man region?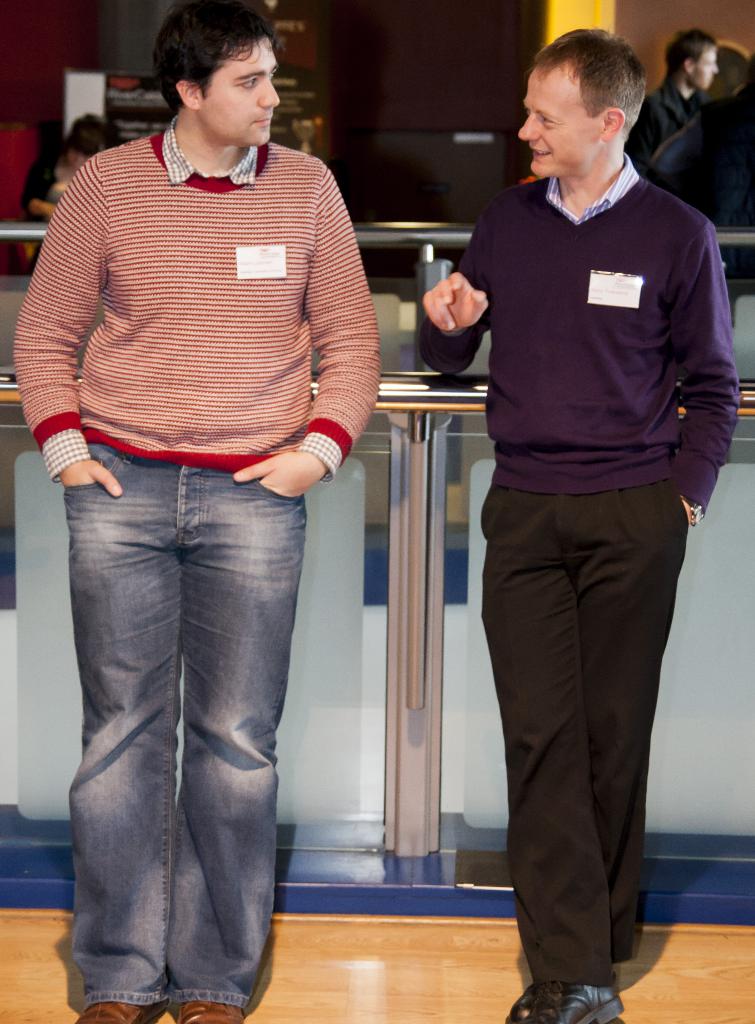
{"left": 403, "top": 25, "right": 747, "bottom": 1023}
